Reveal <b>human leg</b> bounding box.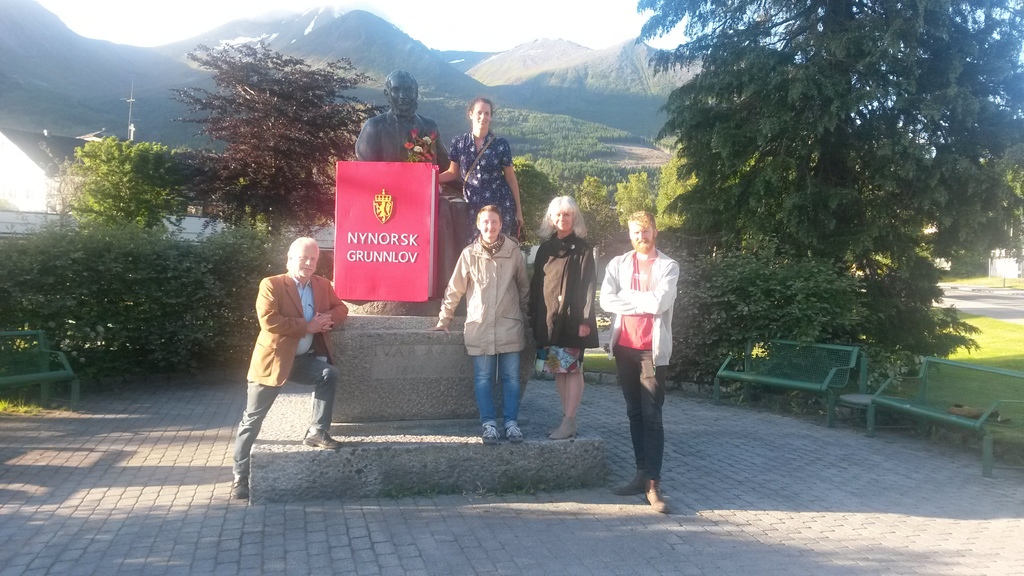
Revealed: pyautogui.locateOnScreen(614, 352, 668, 511).
